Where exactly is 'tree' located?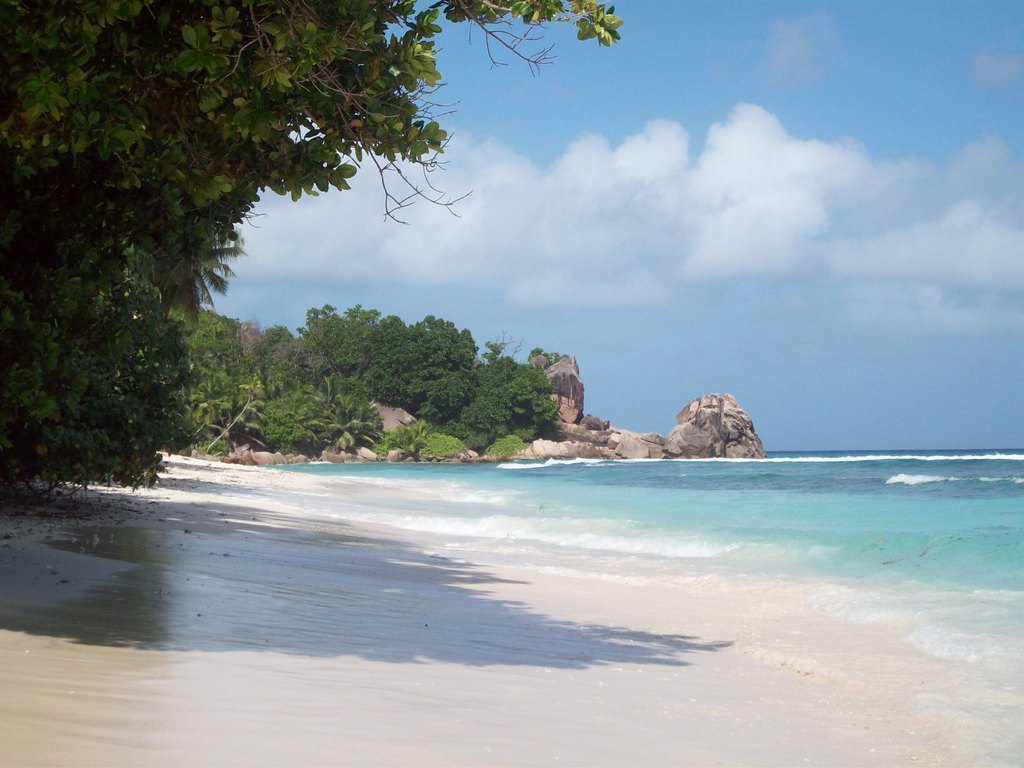
Its bounding box is locate(147, 228, 246, 332).
